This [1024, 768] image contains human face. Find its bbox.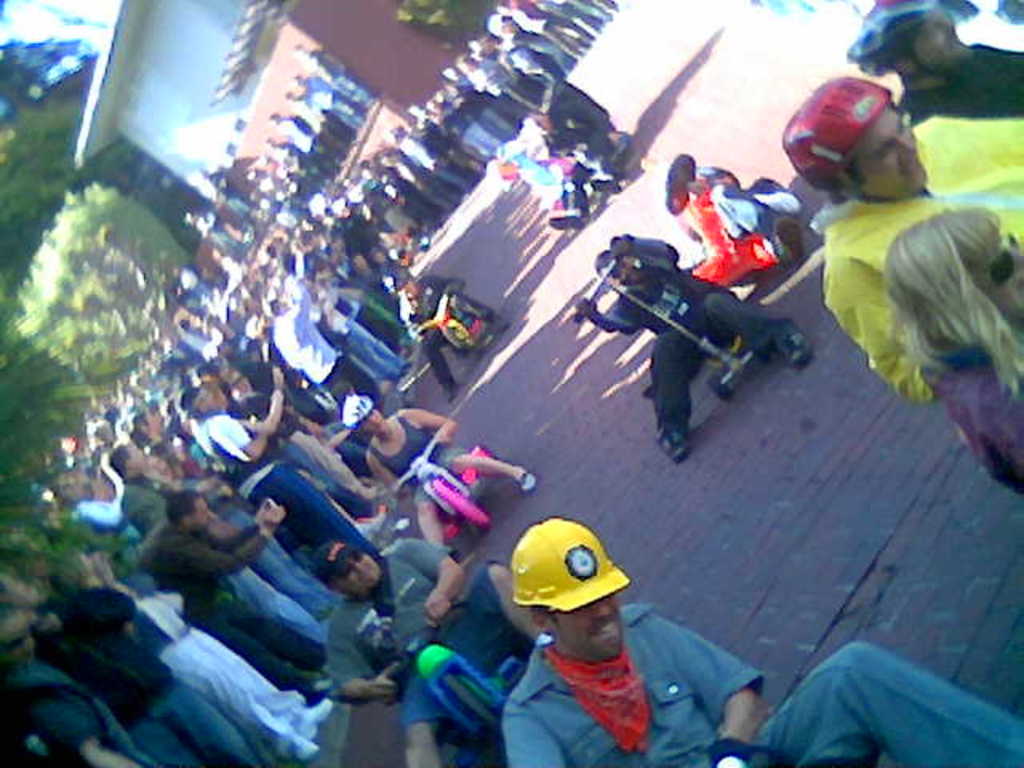
(left=358, top=408, right=389, bottom=440).
